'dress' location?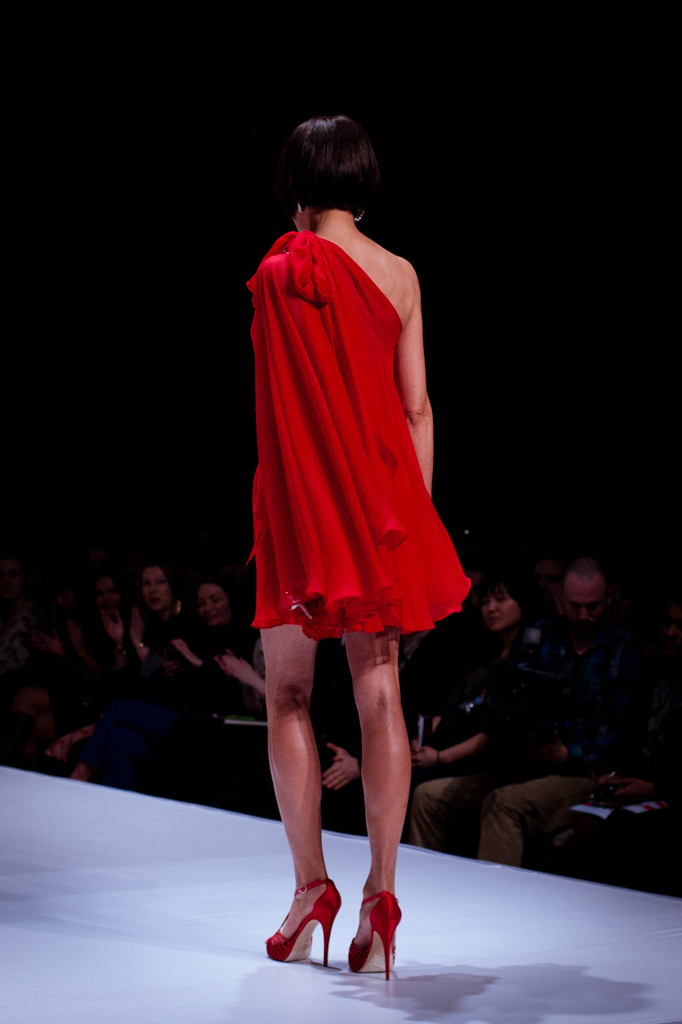
x1=248 y1=234 x2=474 y2=636
